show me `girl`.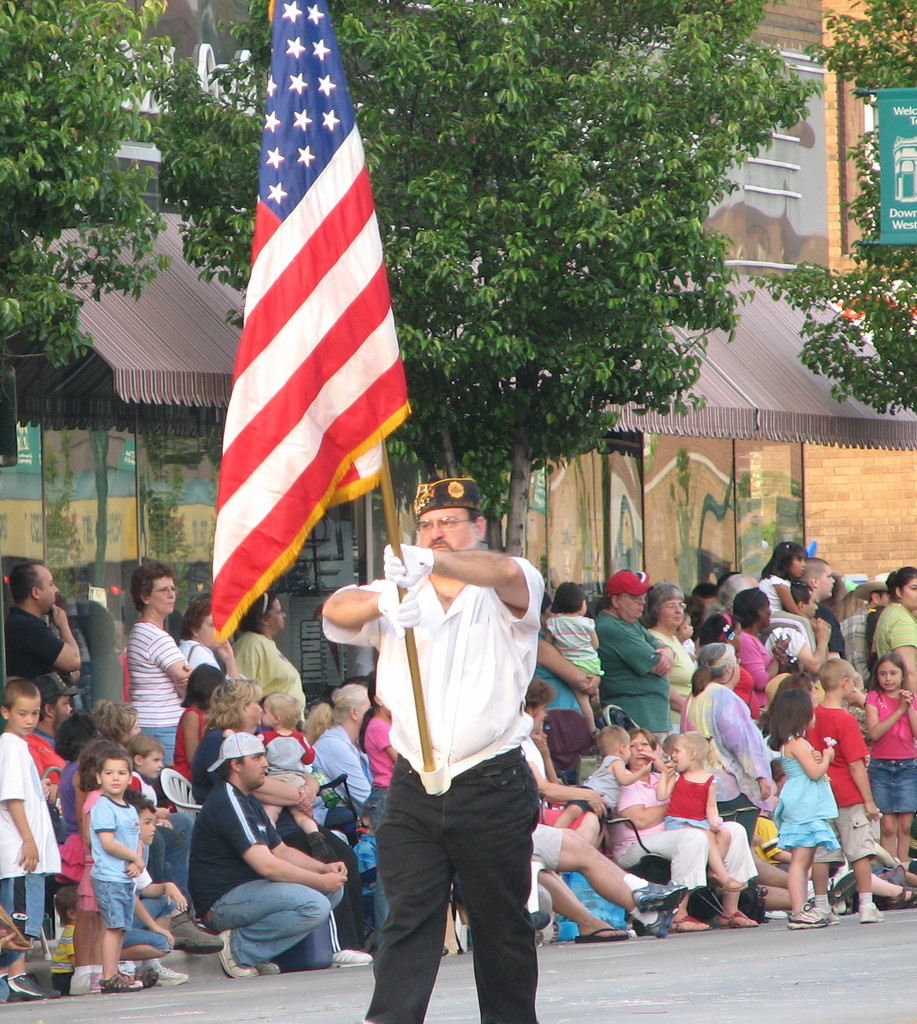
`girl` is here: left=356, top=674, right=402, bottom=951.
